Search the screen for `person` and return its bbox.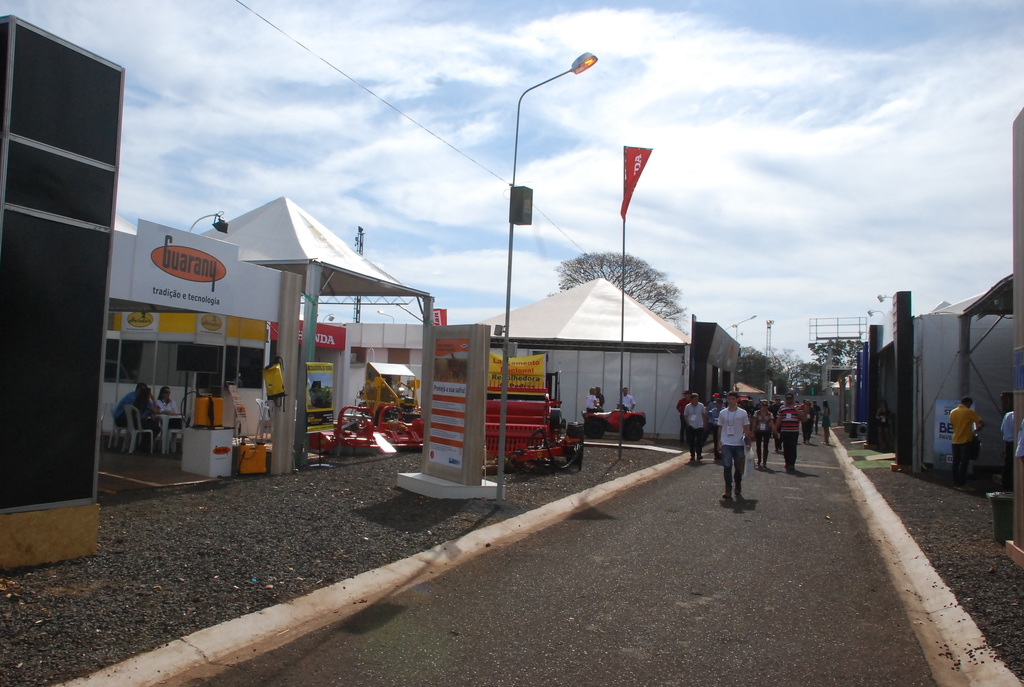
Found: left=109, top=381, right=149, bottom=434.
